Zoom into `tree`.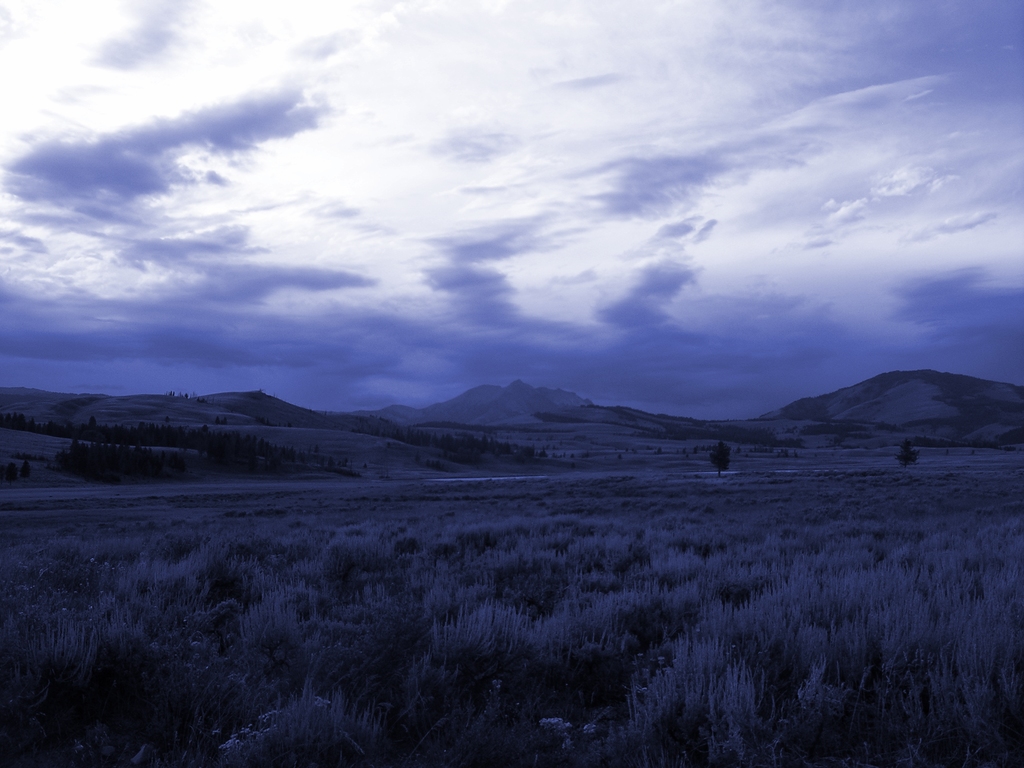
Zoom target: 712, 440, 728, 482.
